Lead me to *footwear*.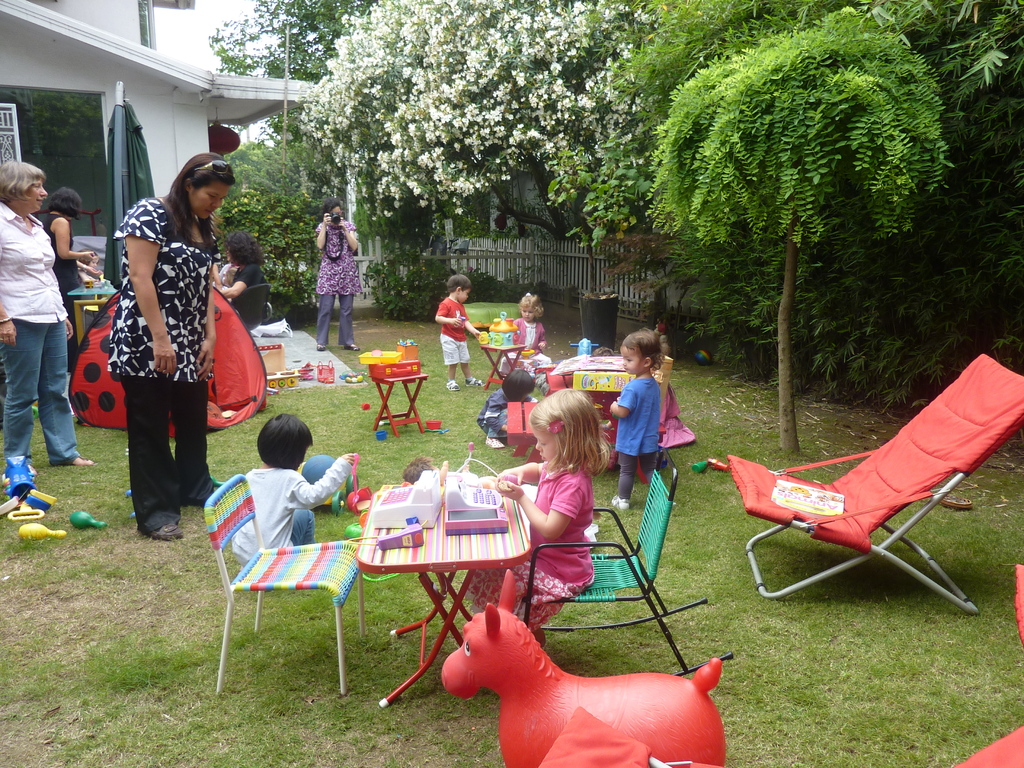
Lead to l=315, t=346, r=324, b=352.
